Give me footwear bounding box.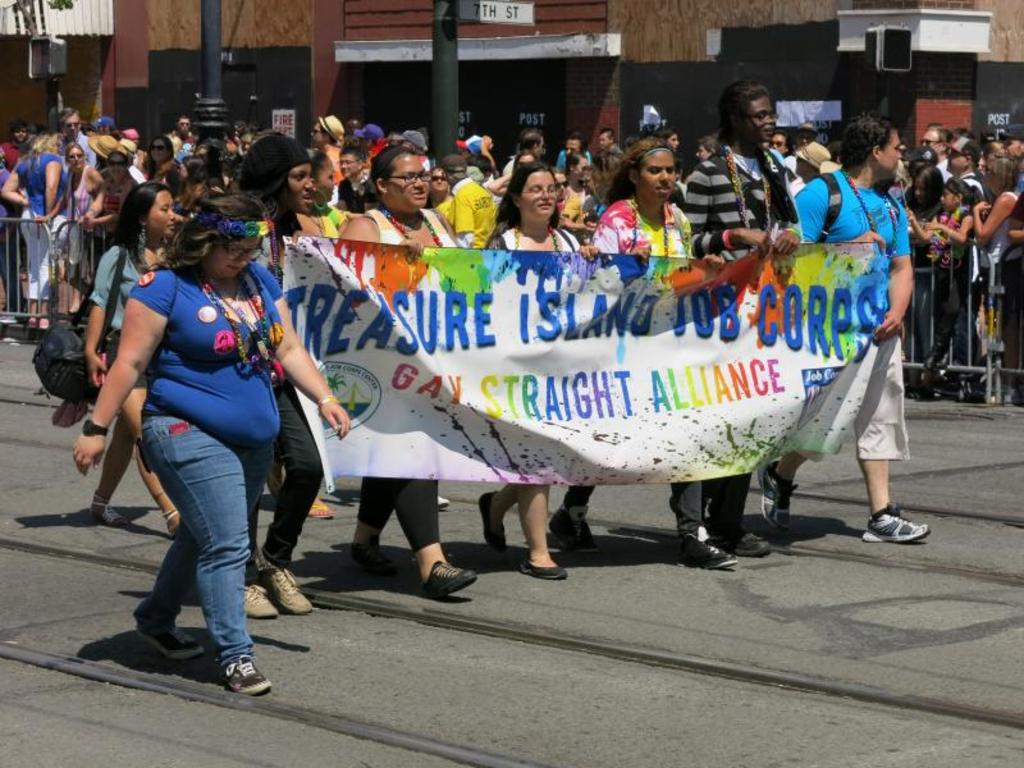
bbox=[227, 567, 271, 625].
